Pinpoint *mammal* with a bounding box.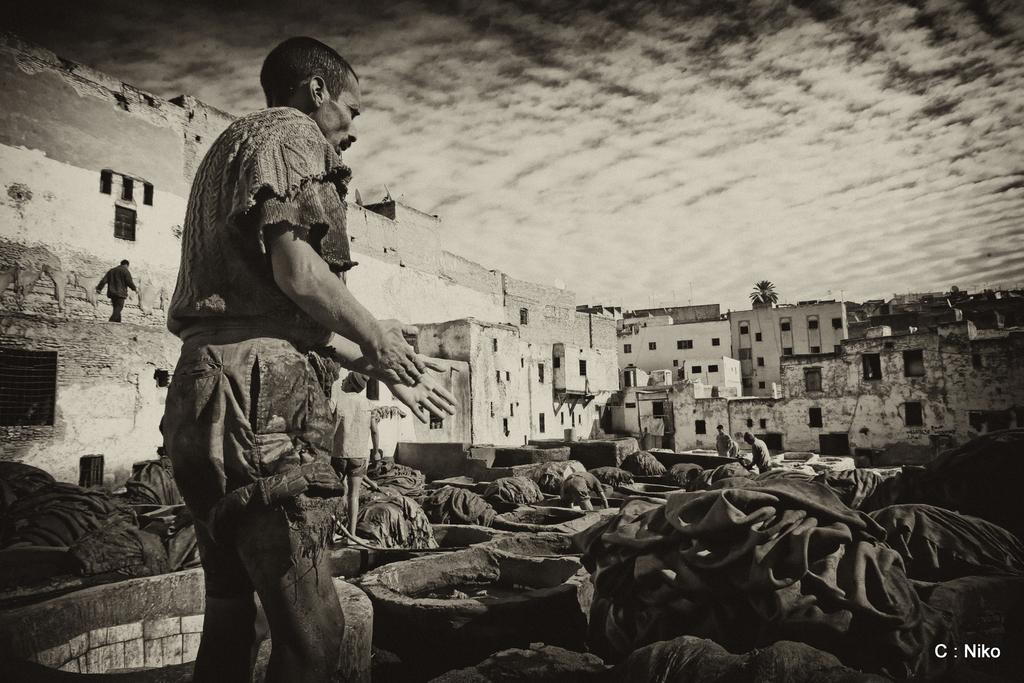
[x1=145, y1=84, x2=414, y2=639].
